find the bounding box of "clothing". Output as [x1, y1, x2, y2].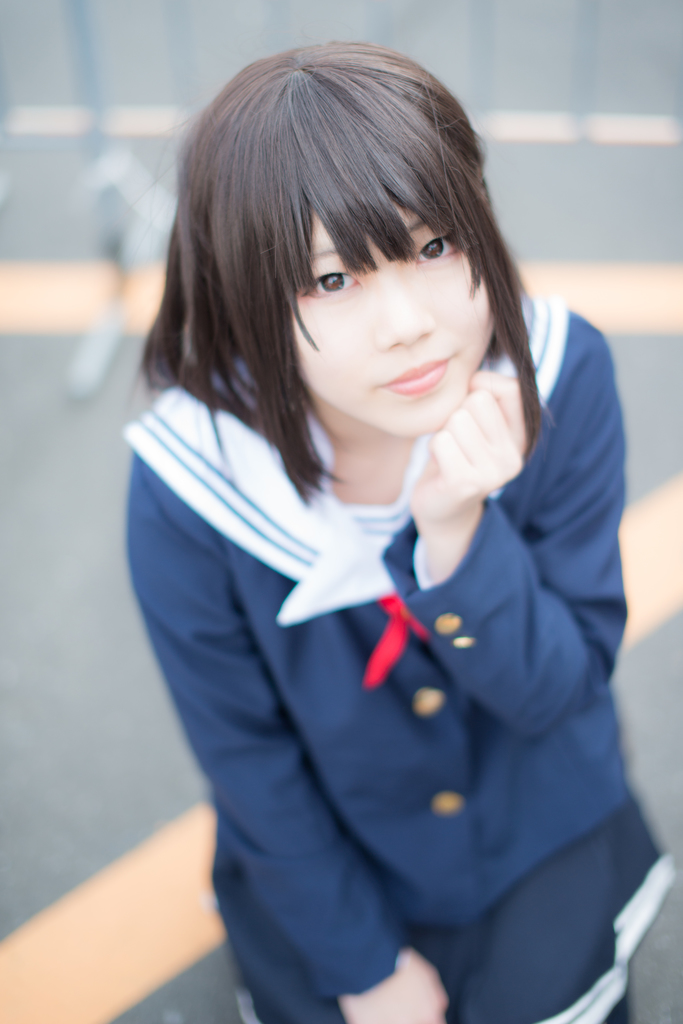
[109, 259, 658, 993].
